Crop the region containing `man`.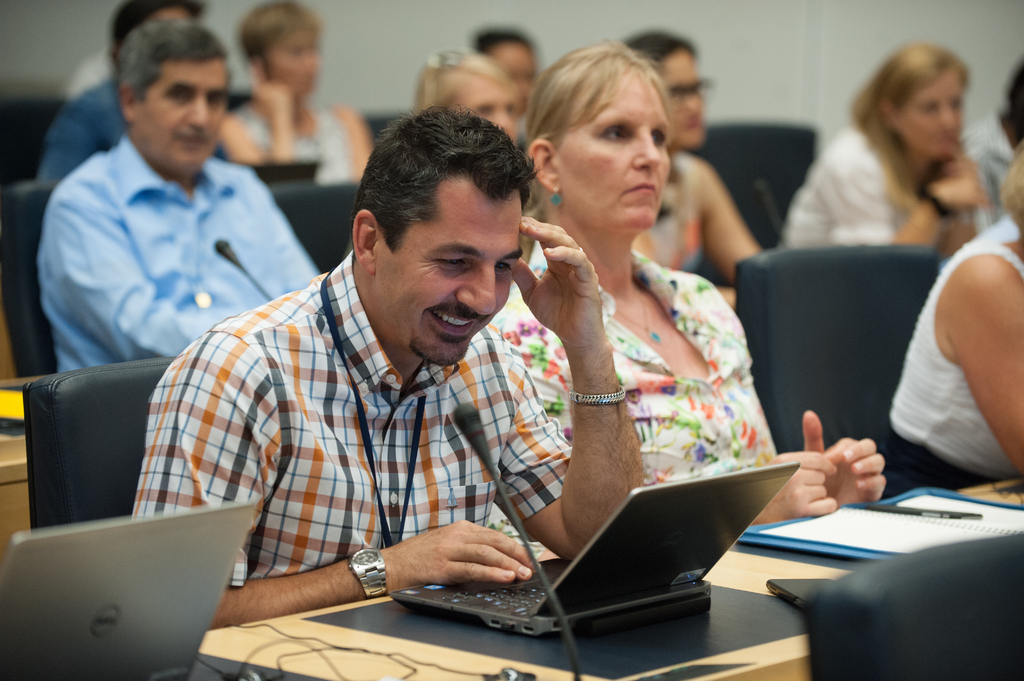
Crop region: rect(40, 15, 325, 370).
